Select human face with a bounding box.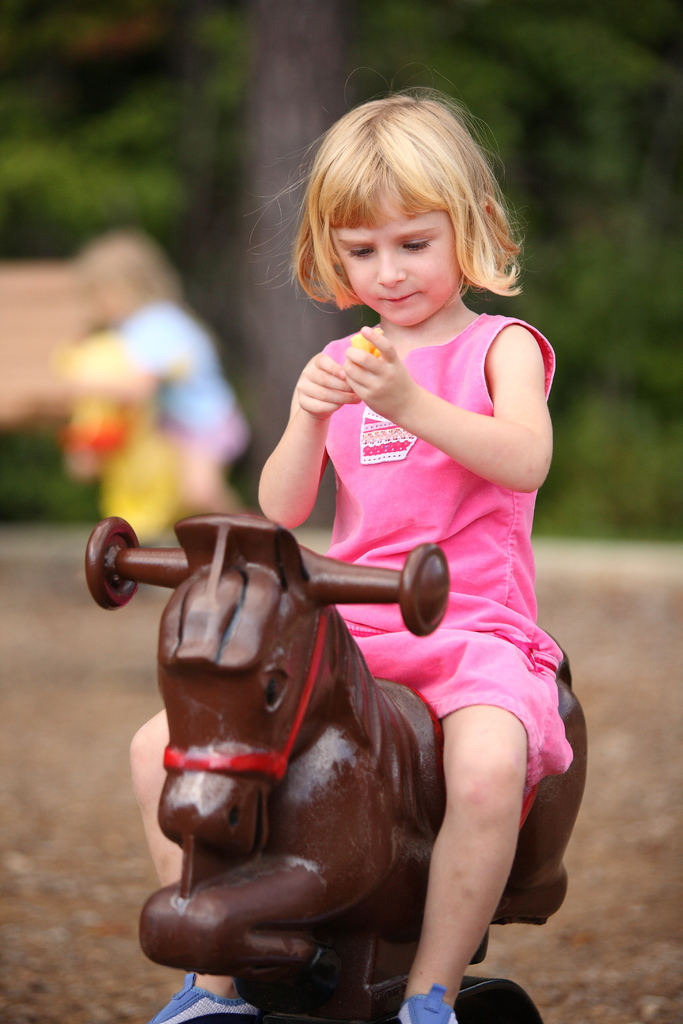
pyautogui.locateOnScreen(323, 193, 470, 326).
